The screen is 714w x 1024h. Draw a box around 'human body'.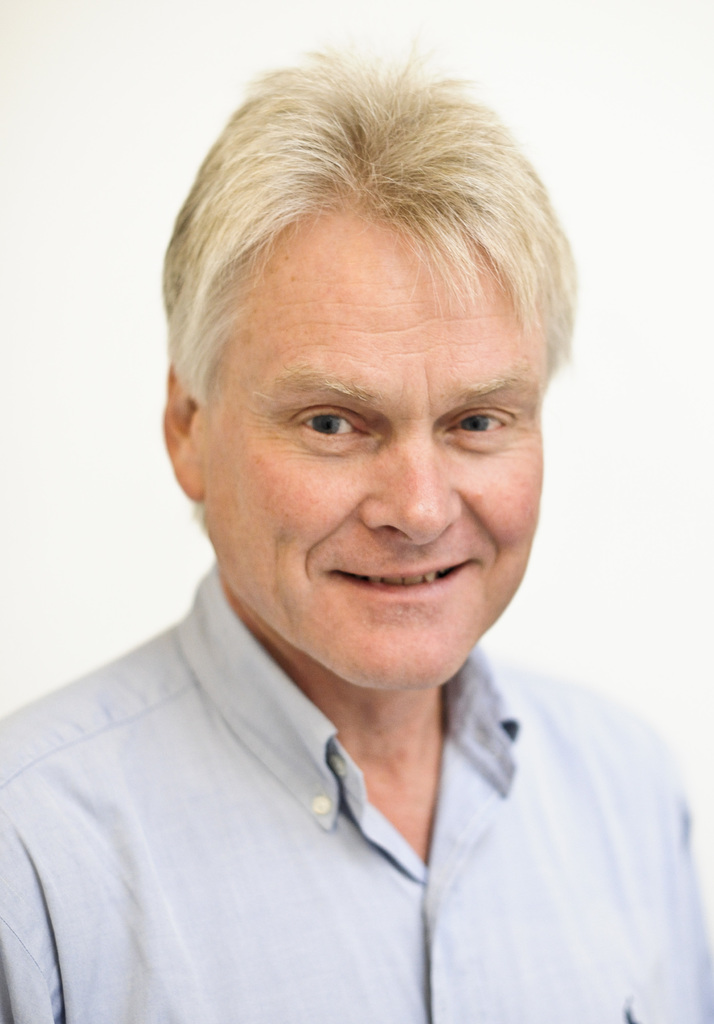
0,33,713,1023.
